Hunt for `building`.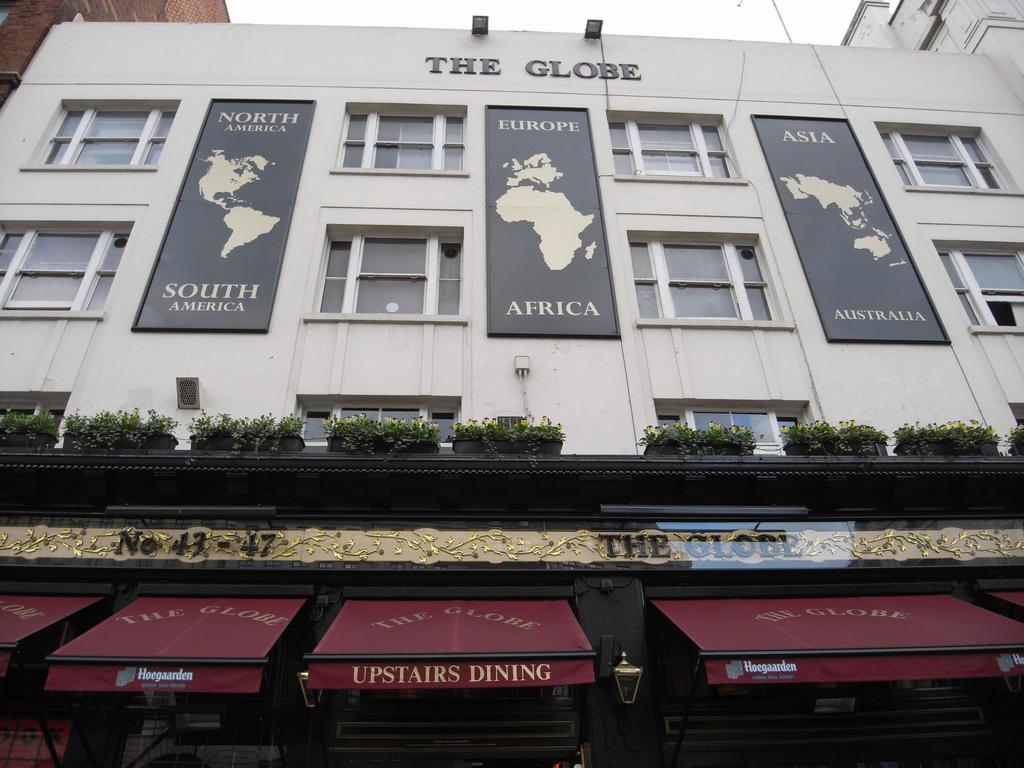
Hunted down at Rect(0, 0, 234, 102).
